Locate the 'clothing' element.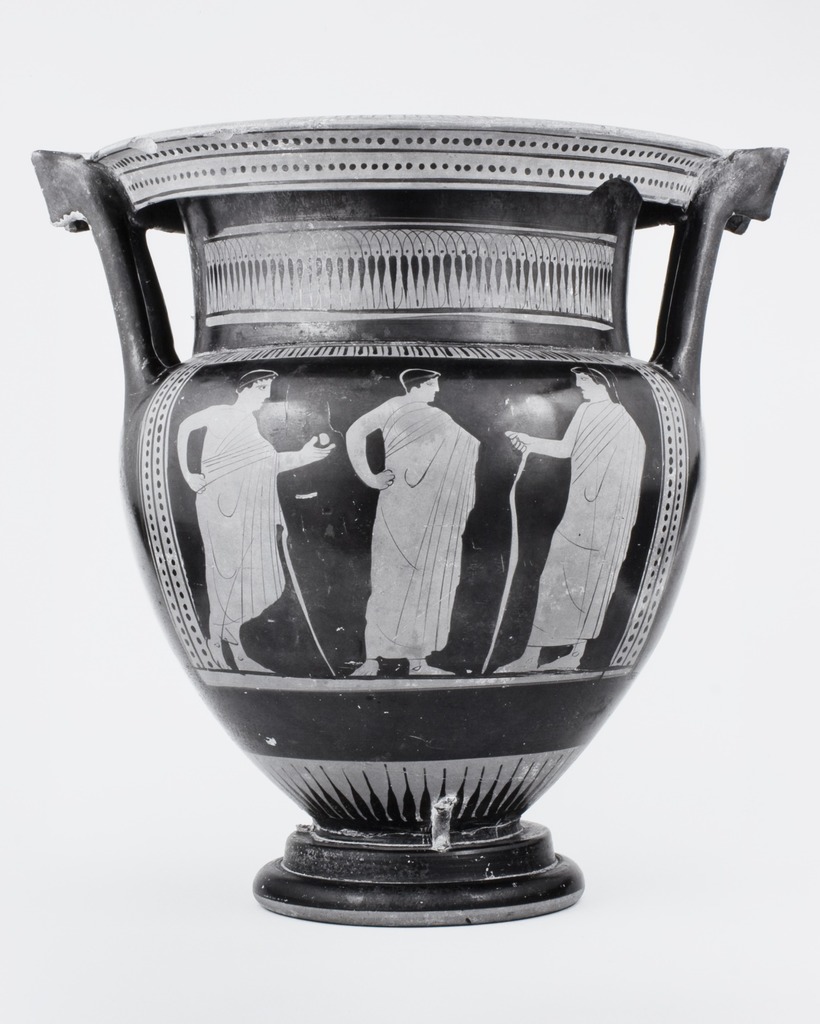
Element bbox: [left=185, top=399, right=287, bottom=643].
